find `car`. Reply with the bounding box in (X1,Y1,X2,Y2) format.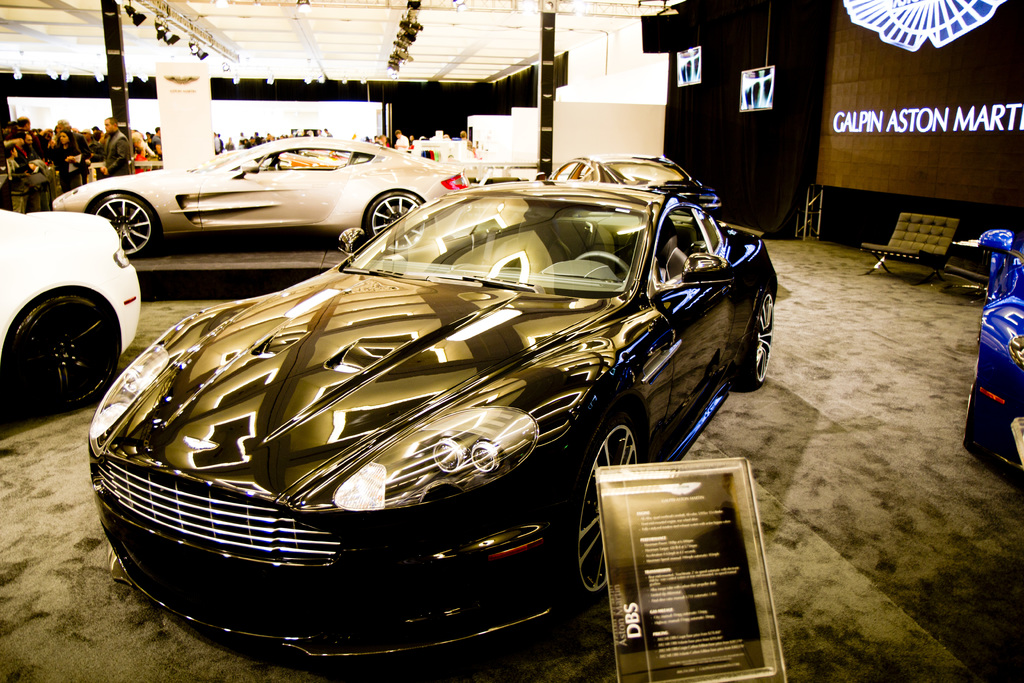
(88,151,777,652).
